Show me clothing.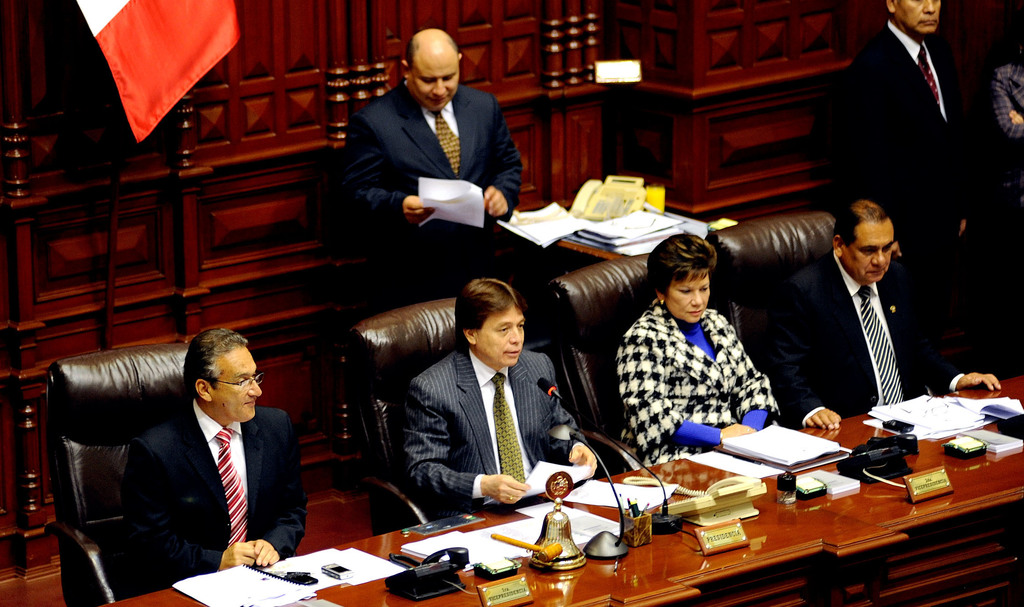
clothing is here: (119, 396, 304, 602).
